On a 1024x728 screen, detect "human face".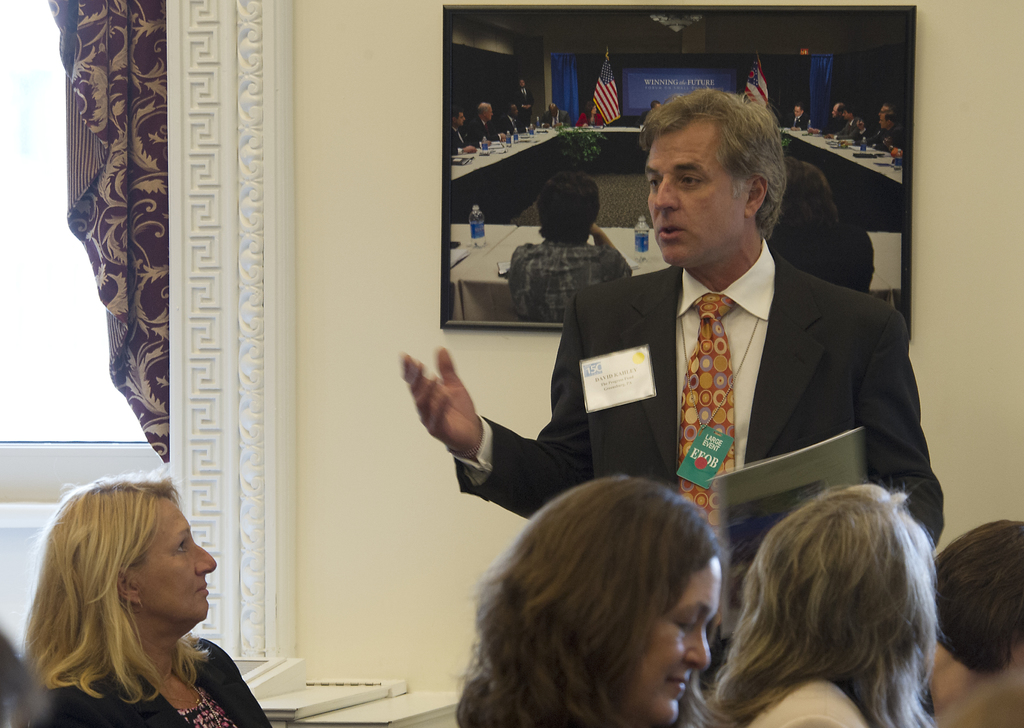
<region>633, 557, 717, 725</region>.
